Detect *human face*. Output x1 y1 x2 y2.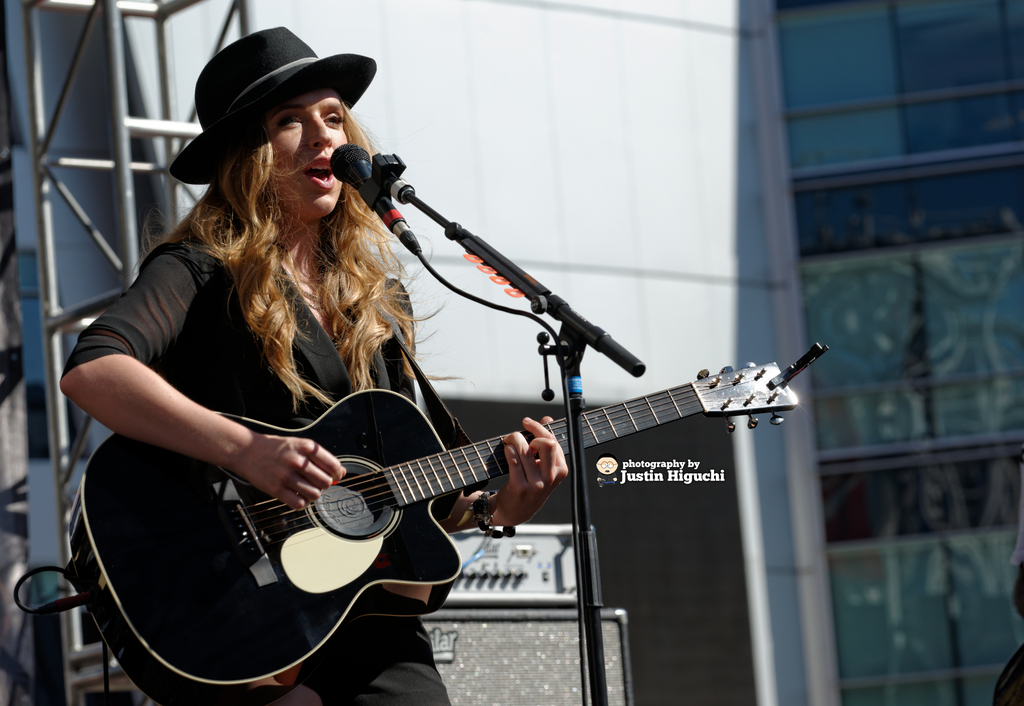
271 89 347 221.
